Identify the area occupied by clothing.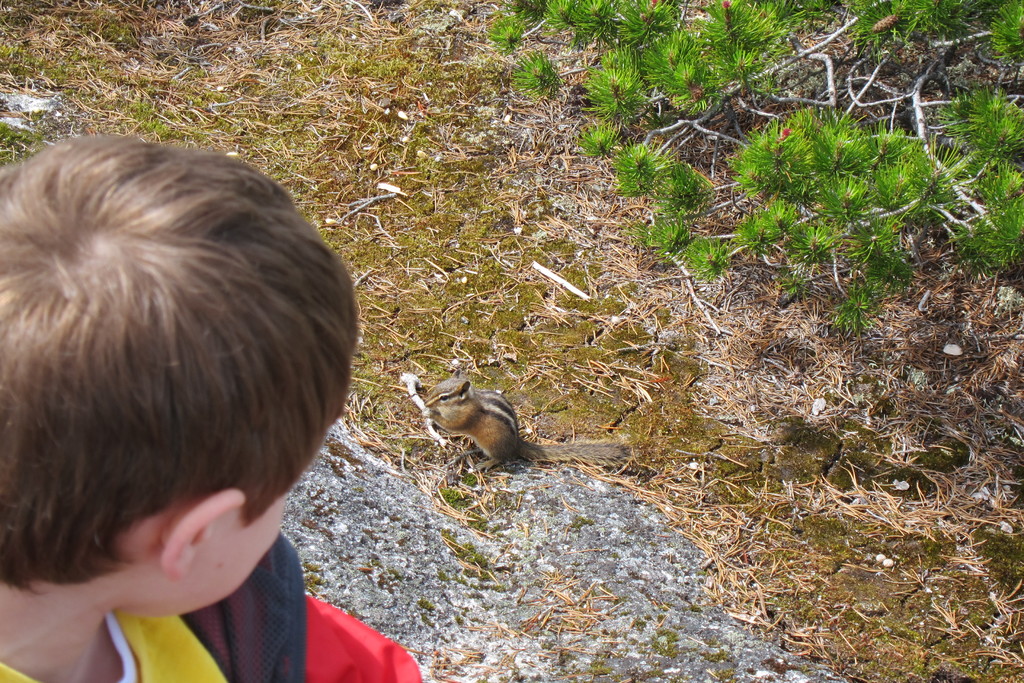
Area: pyautogui.locateOnScreen(0, 523, 430, 682).
